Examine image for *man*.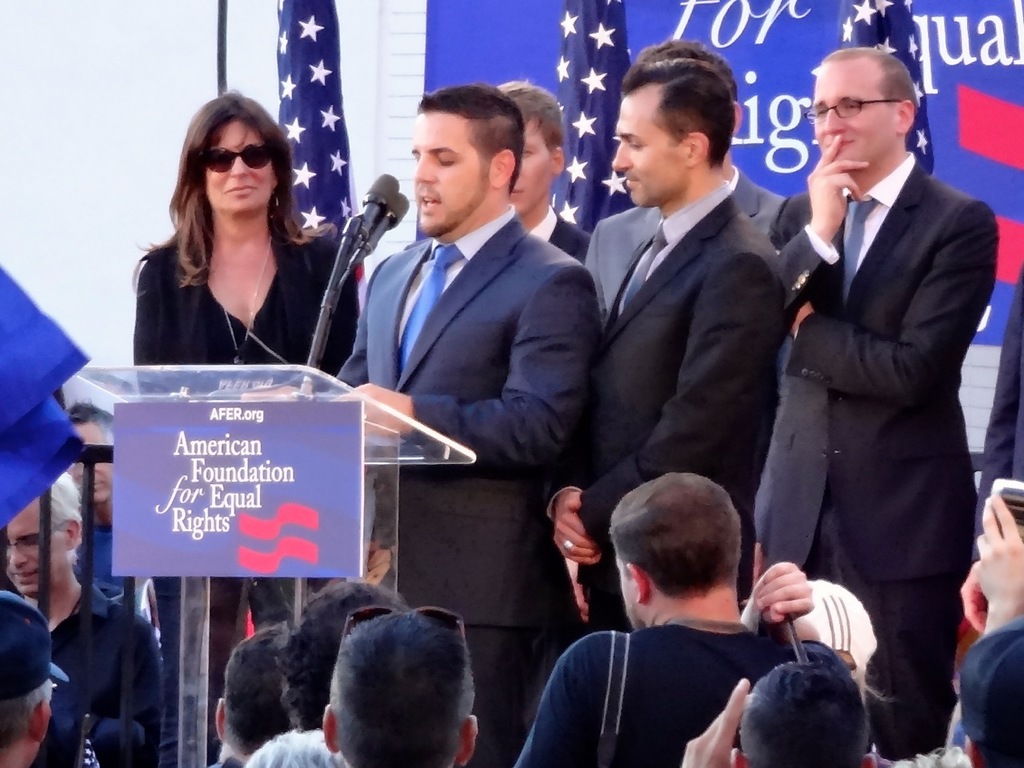
Examination result: x1=206, y1=617, x2=294, y2=767.
